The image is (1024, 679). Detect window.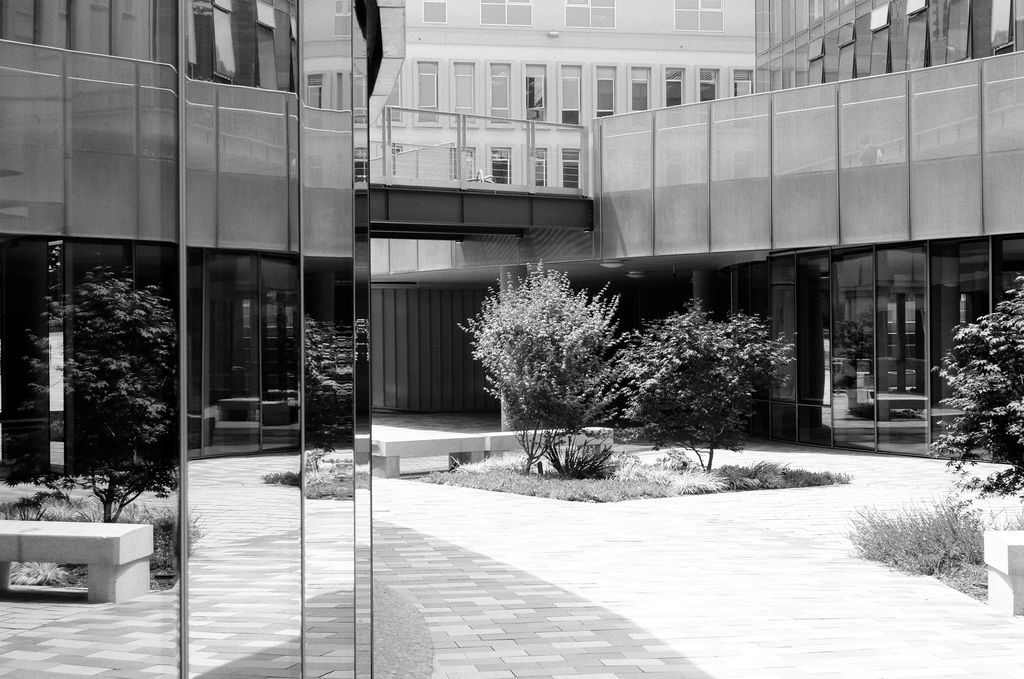
Detection: [417,60,442,125].
